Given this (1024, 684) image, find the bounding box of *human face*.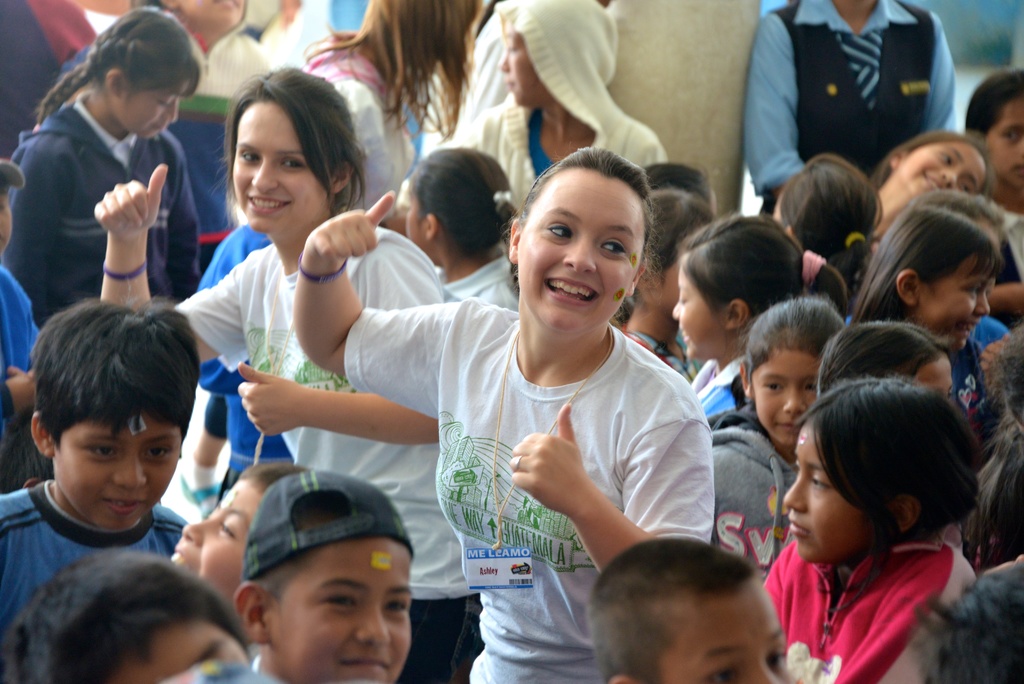
673, 263, 729, 359.
